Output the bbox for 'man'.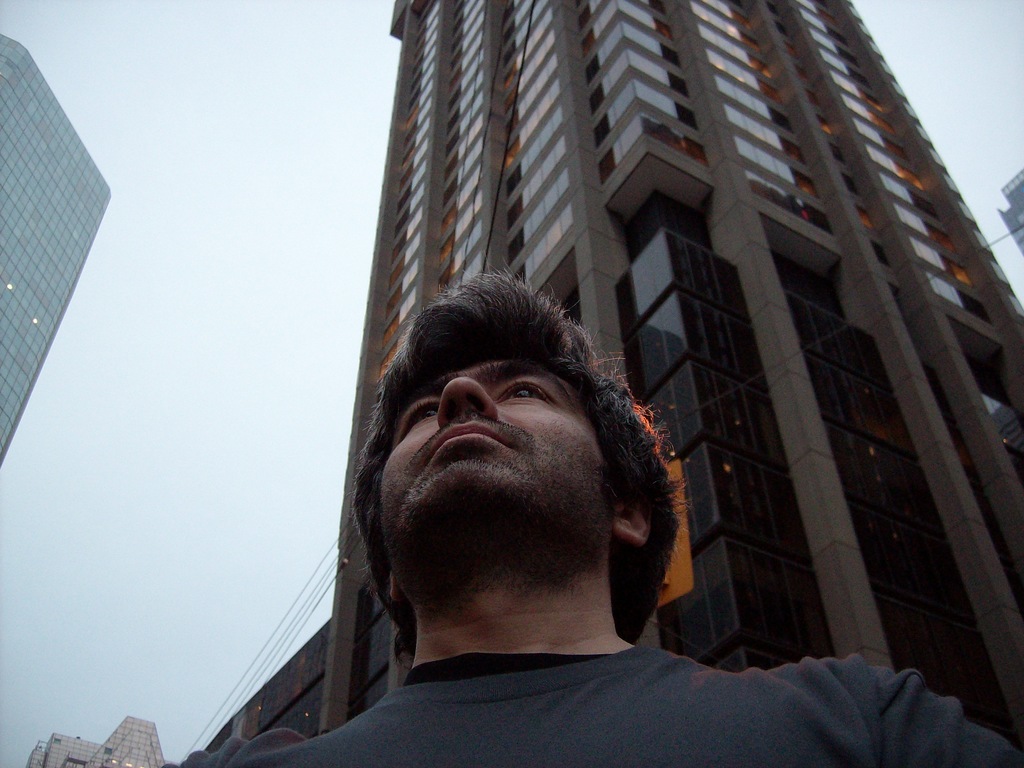
(157, 267, 1023, 767).
